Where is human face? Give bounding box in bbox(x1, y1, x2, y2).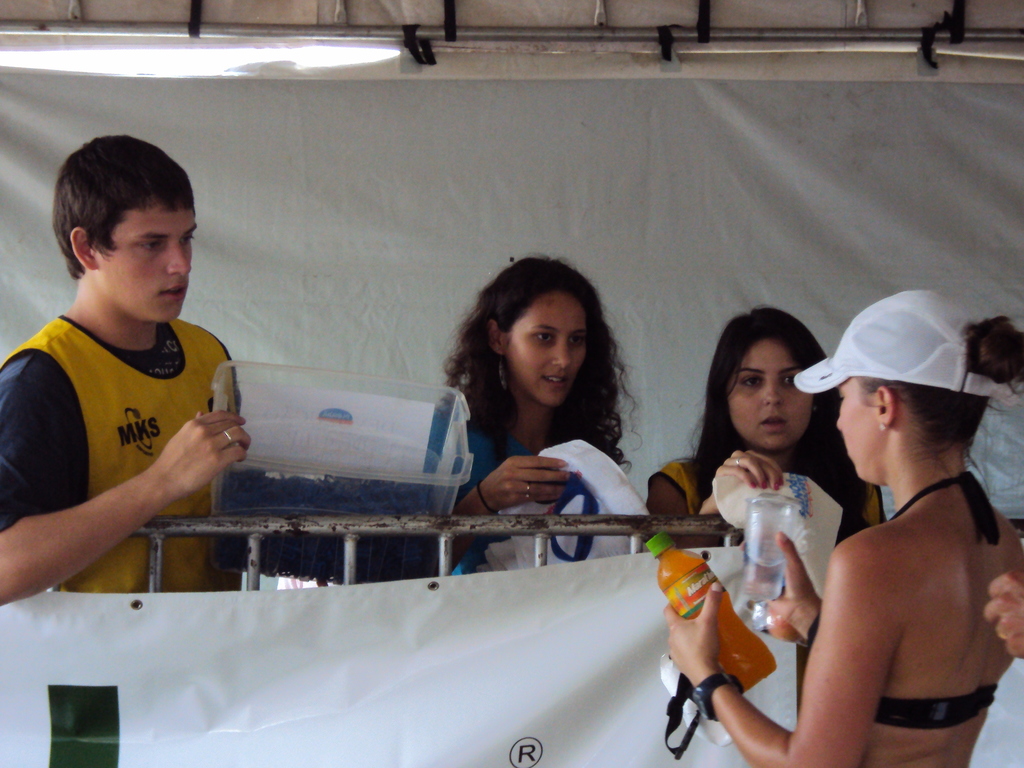
bbox(723, 347, 815, 451).
